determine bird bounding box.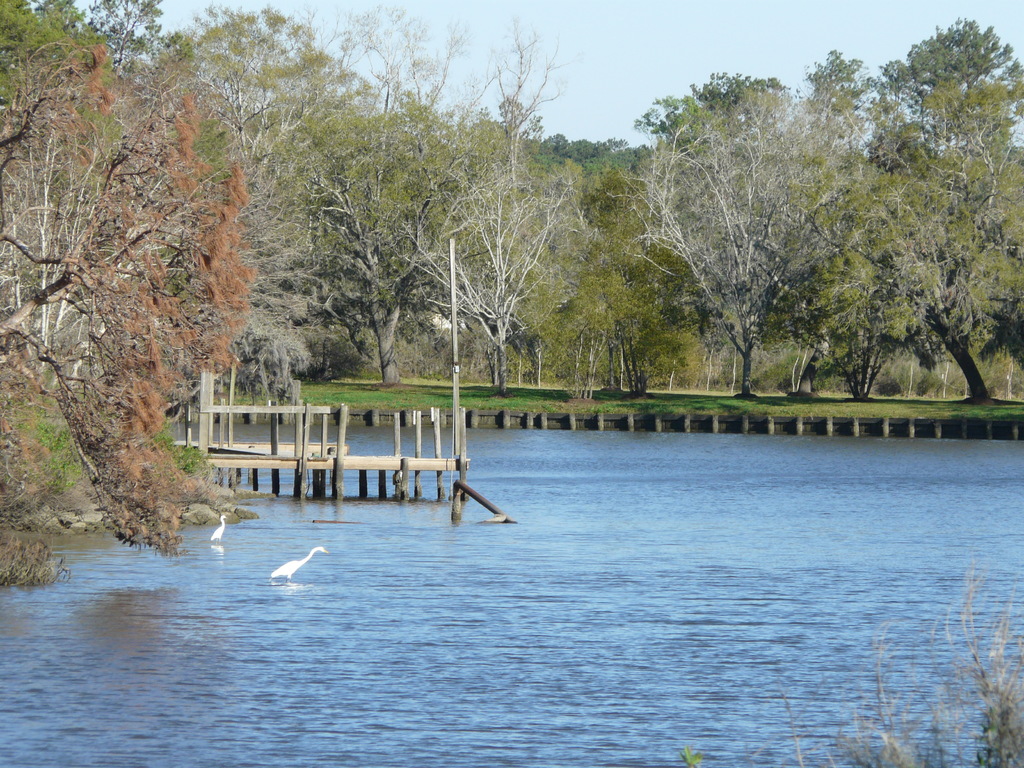
Determined: box(213, 512, 228, 543).
